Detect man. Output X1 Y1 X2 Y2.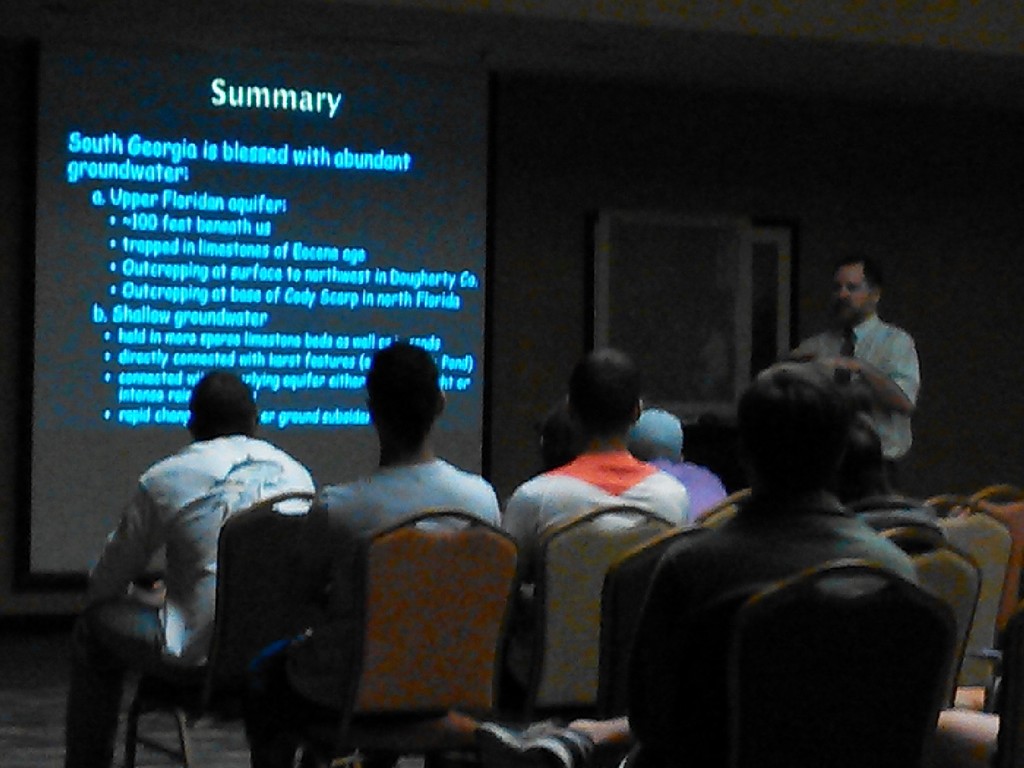
541 400 586 471.
